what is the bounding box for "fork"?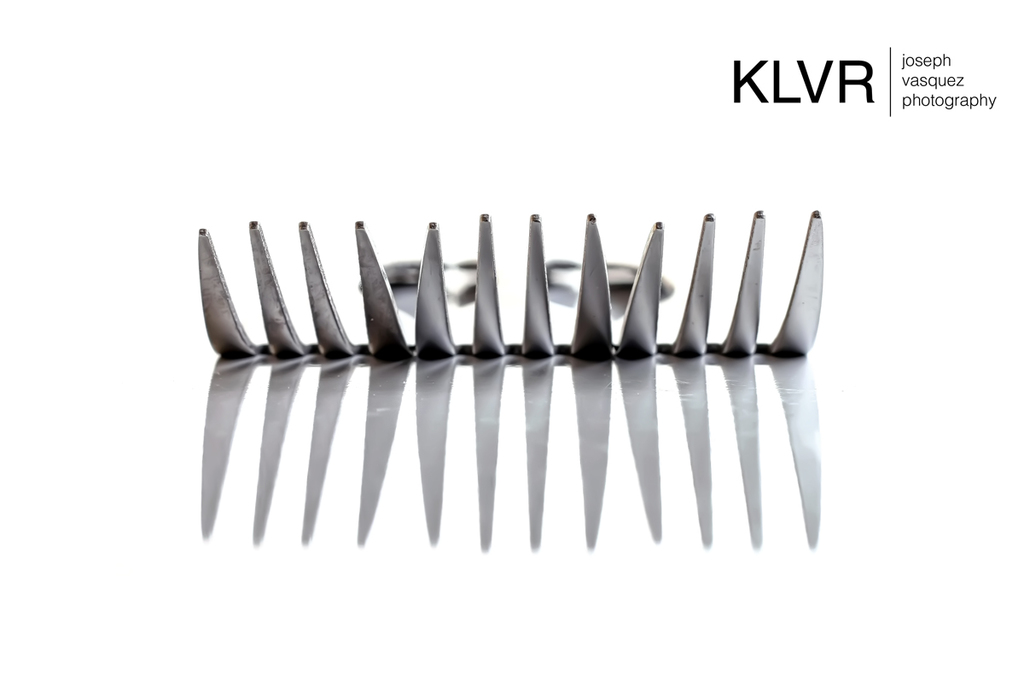
select_region(614, 207, 826, 362).
